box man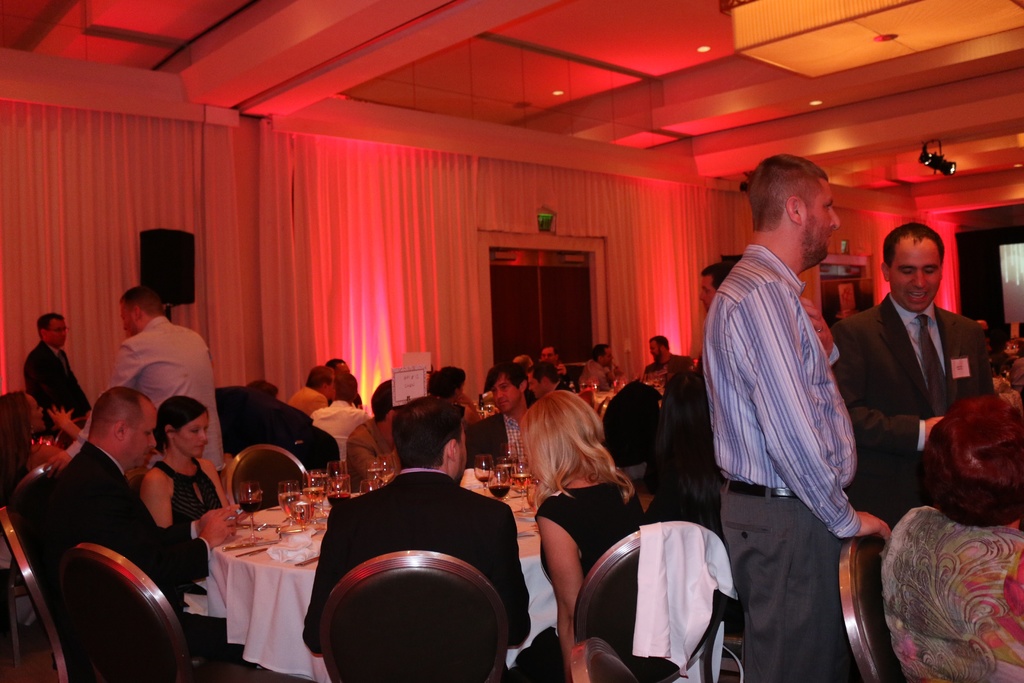
left=344, top=375, right=408, bottom=492
